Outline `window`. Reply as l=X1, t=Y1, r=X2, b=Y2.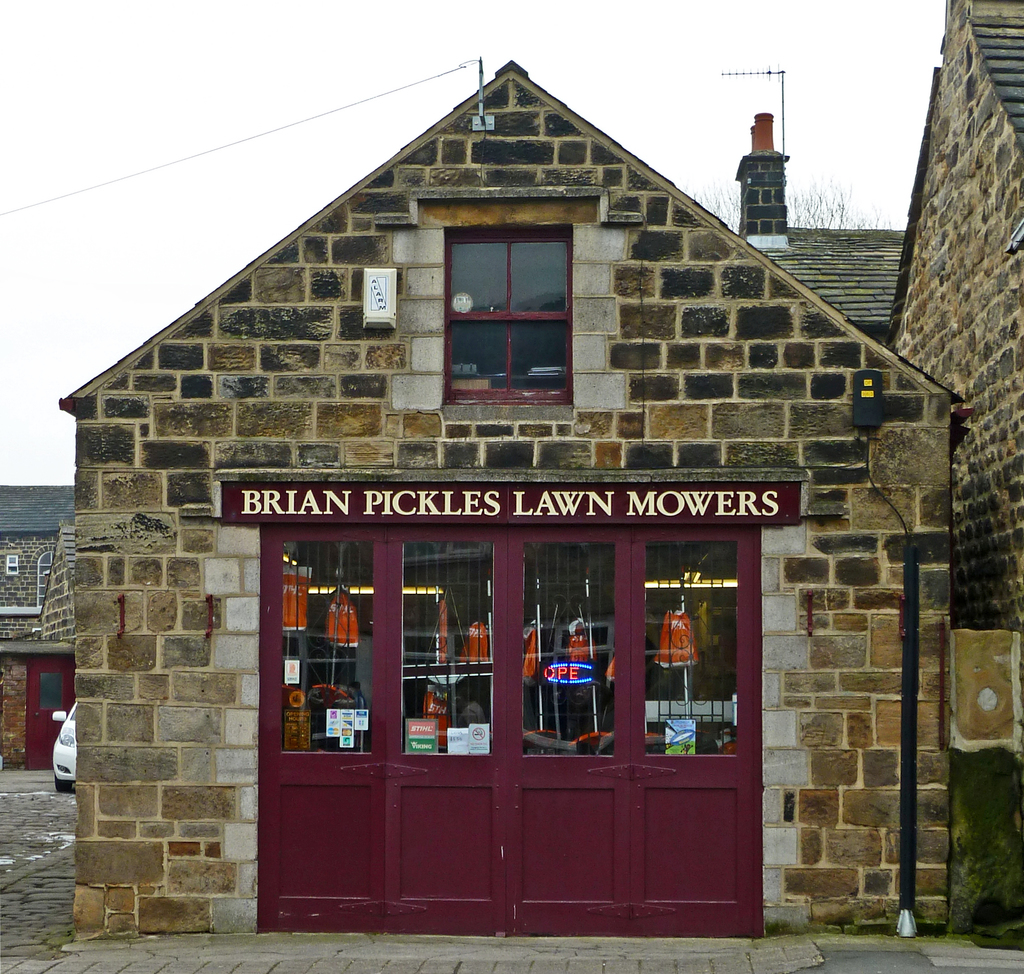
l=444, t=196, r=572, b=405.
